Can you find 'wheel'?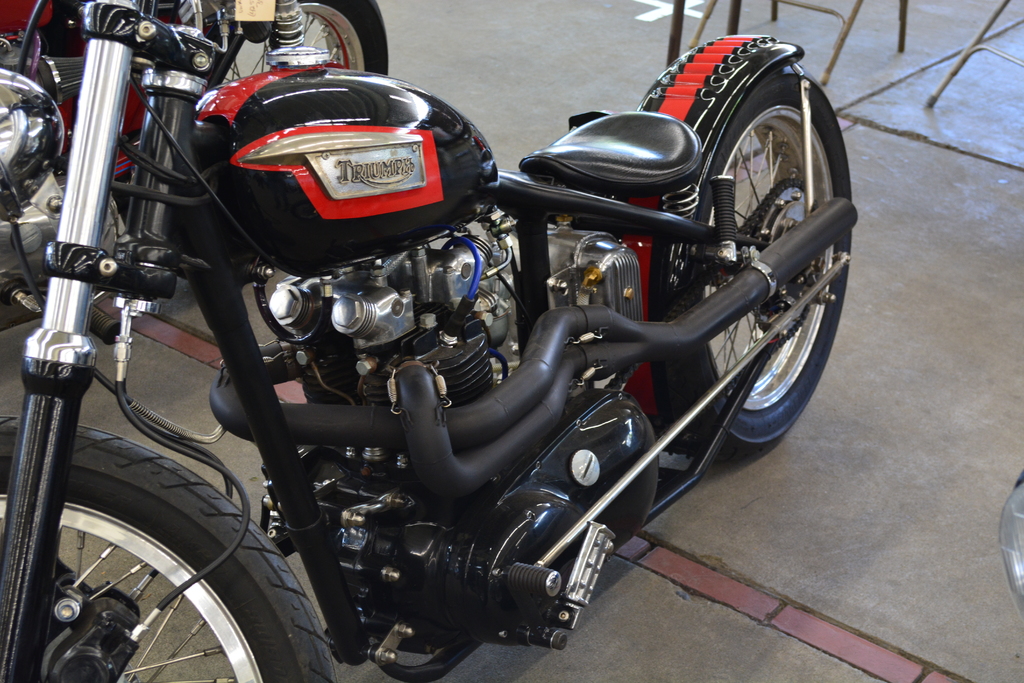
Yes, bounding box: region(0, 414, 339, 682).
